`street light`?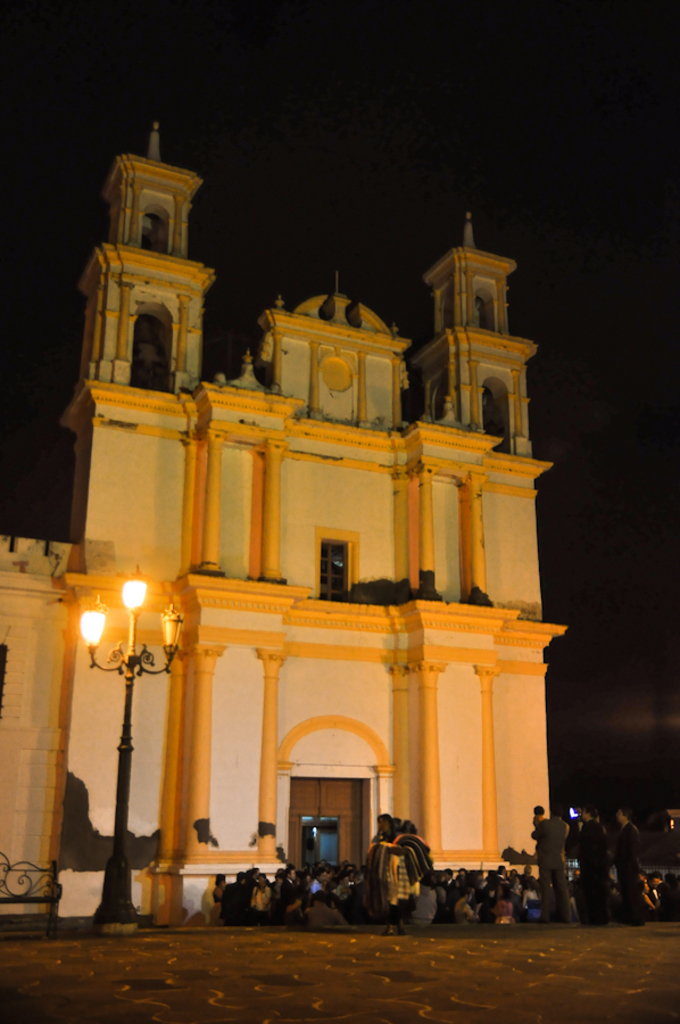
box=[74, 554, 188, 947]
